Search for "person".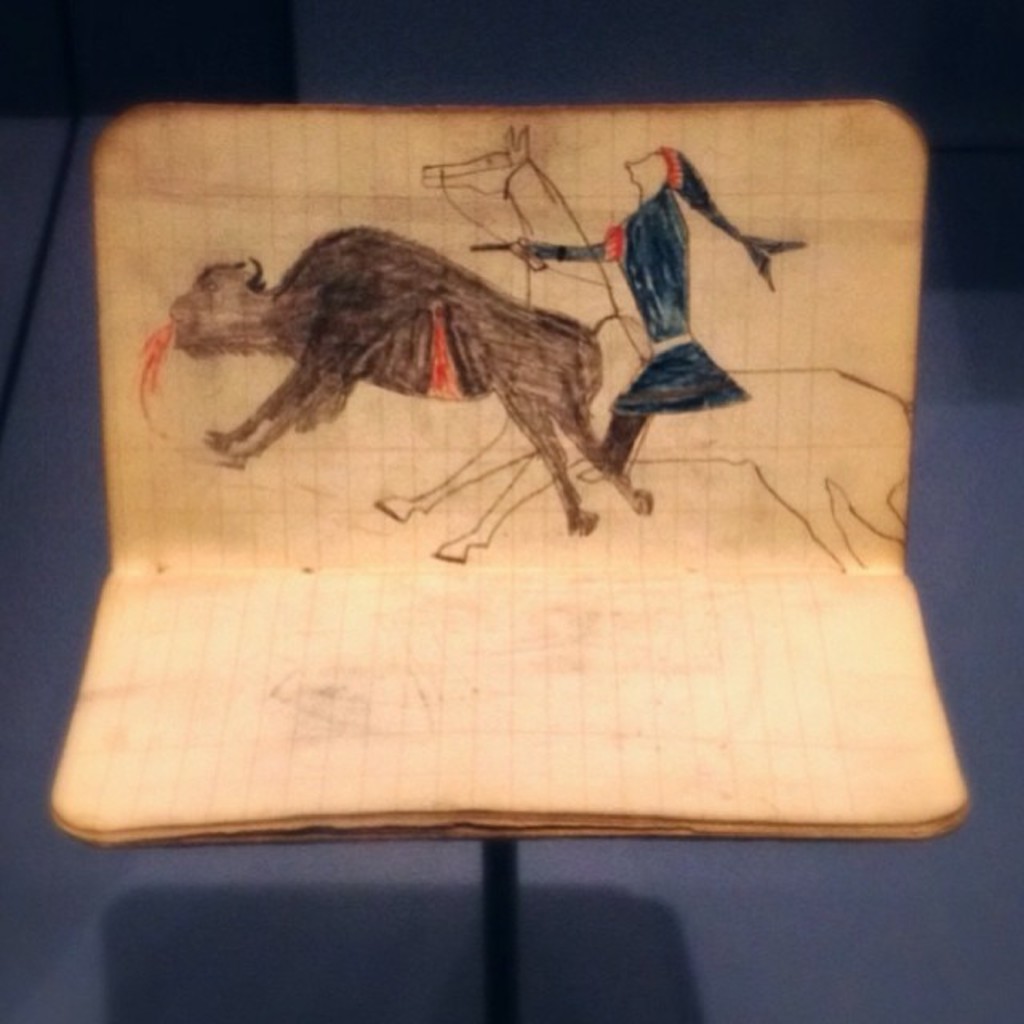
Found at 565/141/810/480.
